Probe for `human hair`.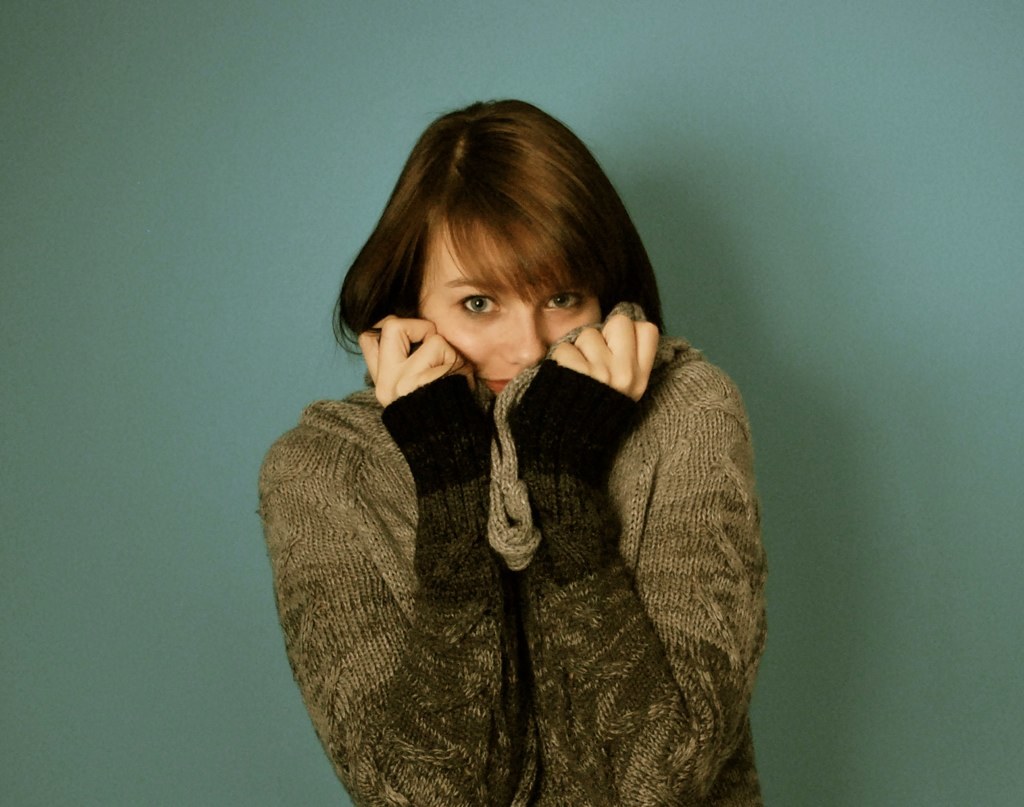
Probe result: [left=329, top=110, right=664, bottom=426].
